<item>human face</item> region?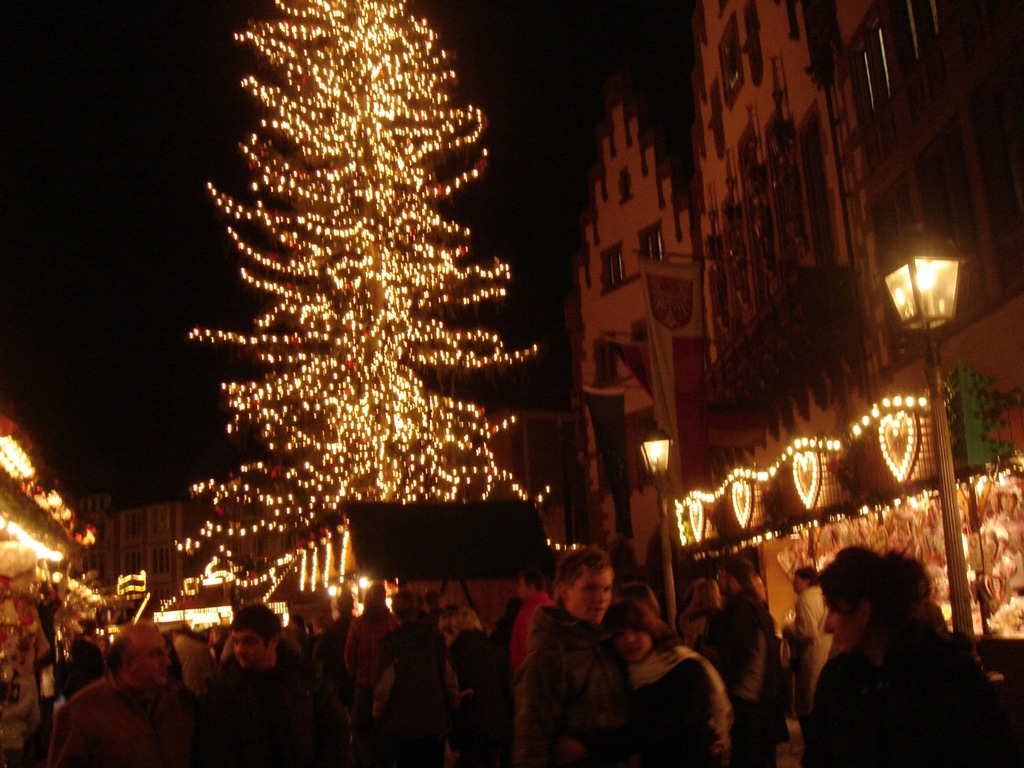
x1=136 y1=628 x2=172 y2=685
